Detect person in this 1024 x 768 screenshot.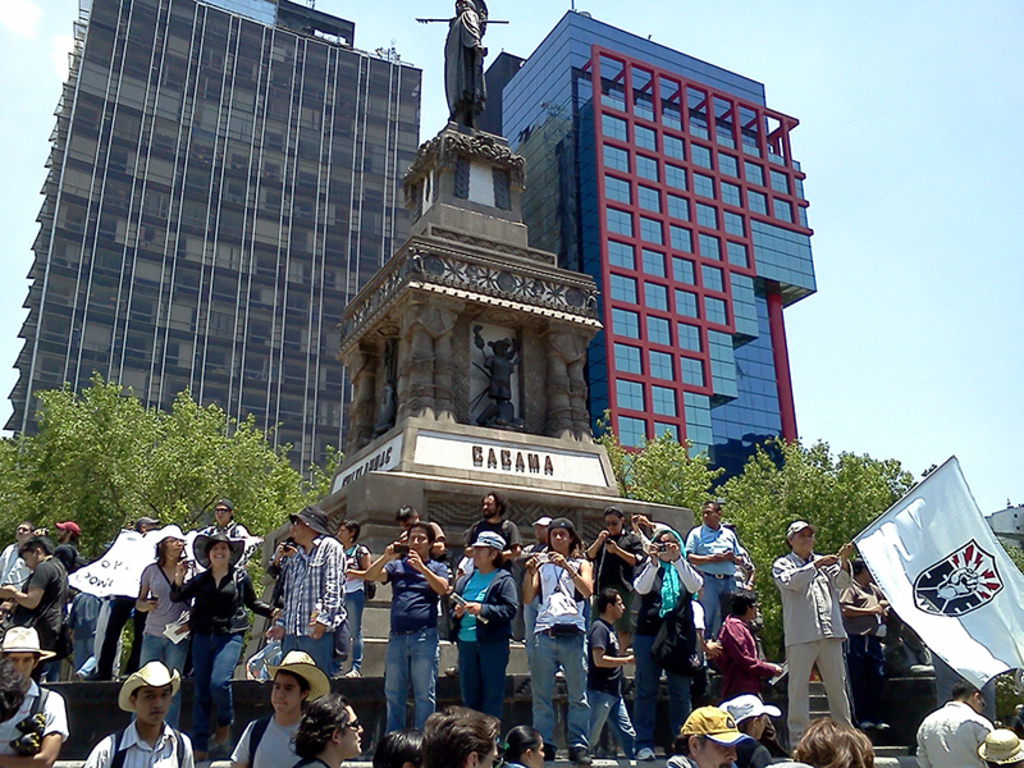
Detection: 82,653,197,767.
